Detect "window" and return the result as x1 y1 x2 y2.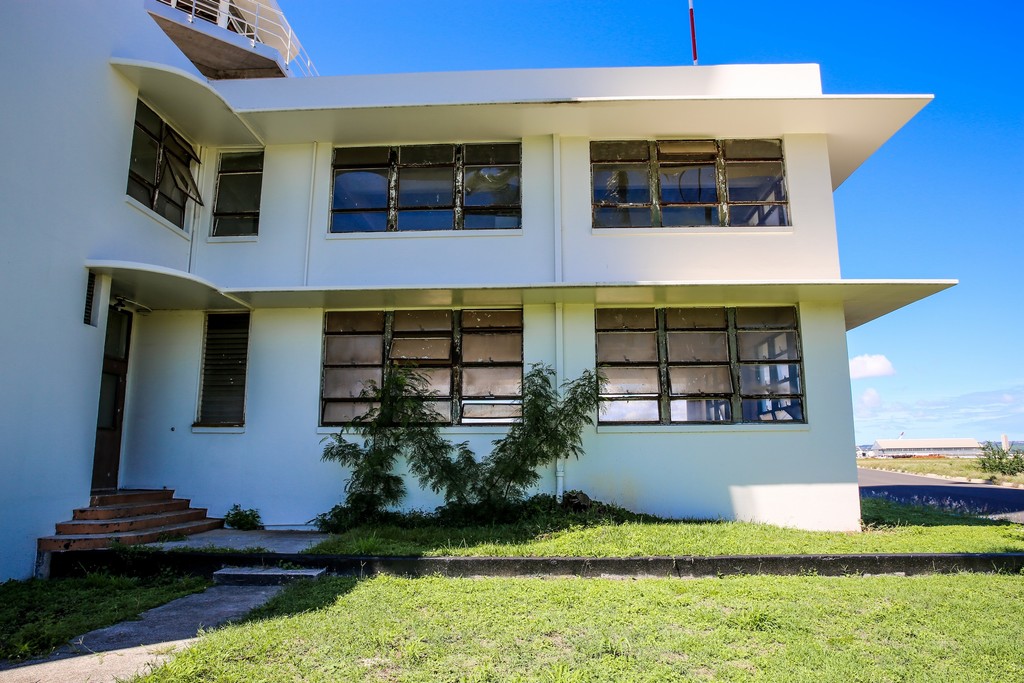
753 324 802 418.
